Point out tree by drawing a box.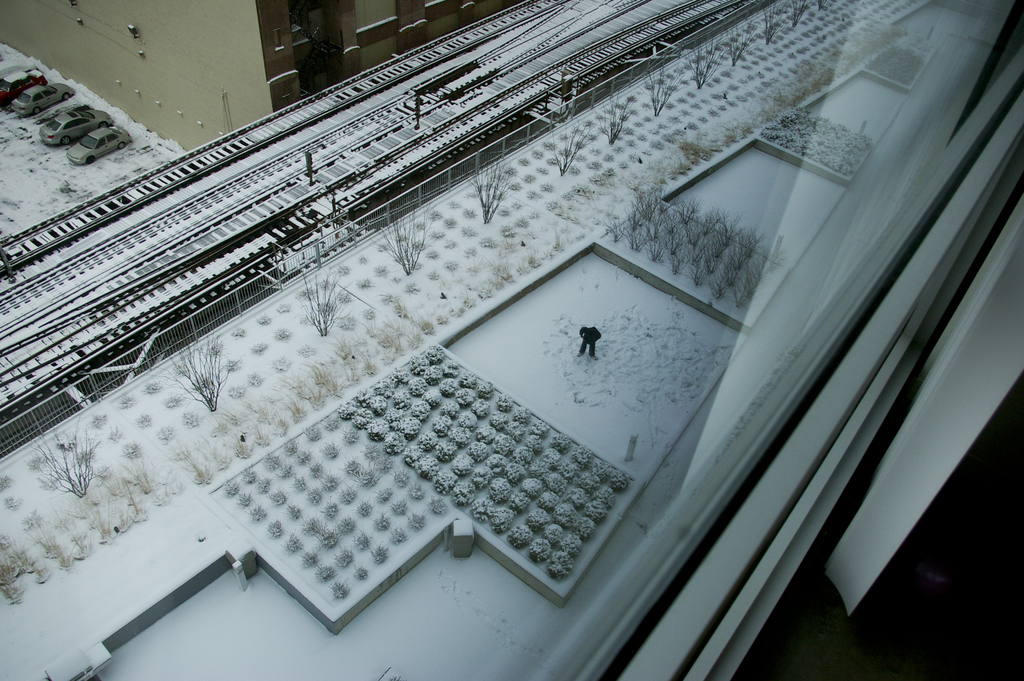
[762, 0, 781, 46].
